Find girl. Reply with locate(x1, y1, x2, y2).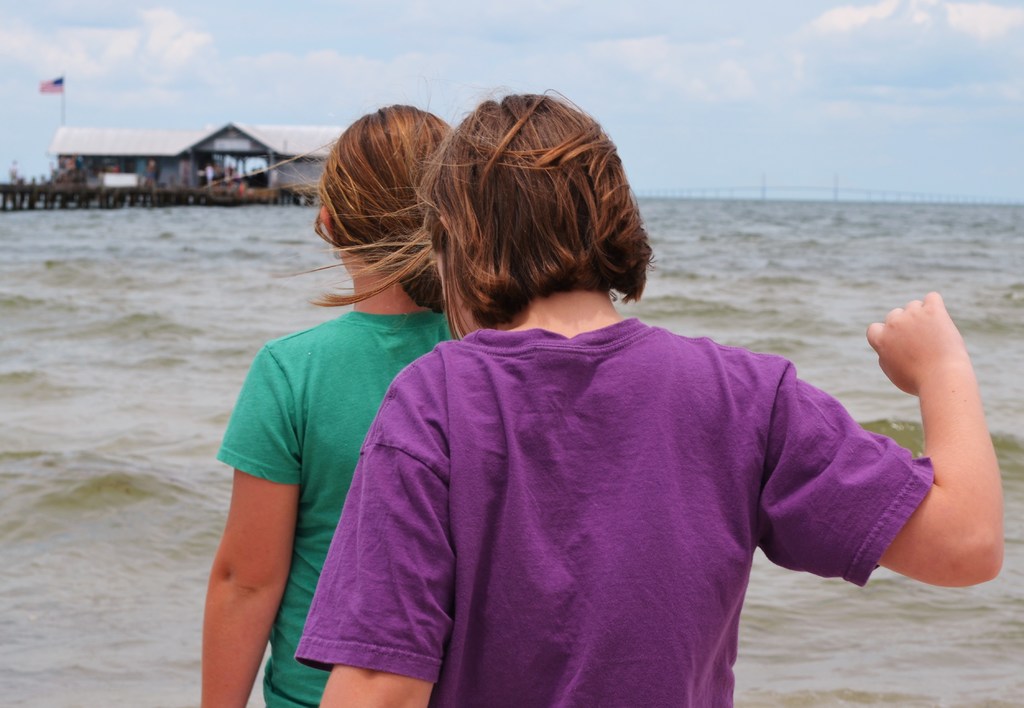
locate(288, 74, 1005, 707).
